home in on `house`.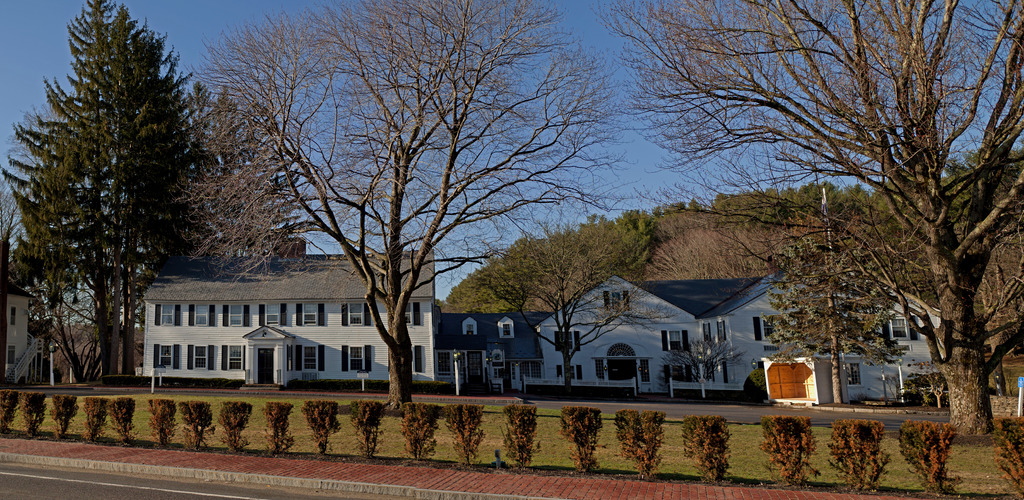
Homed in at box=[8, 284, 31, 385].
